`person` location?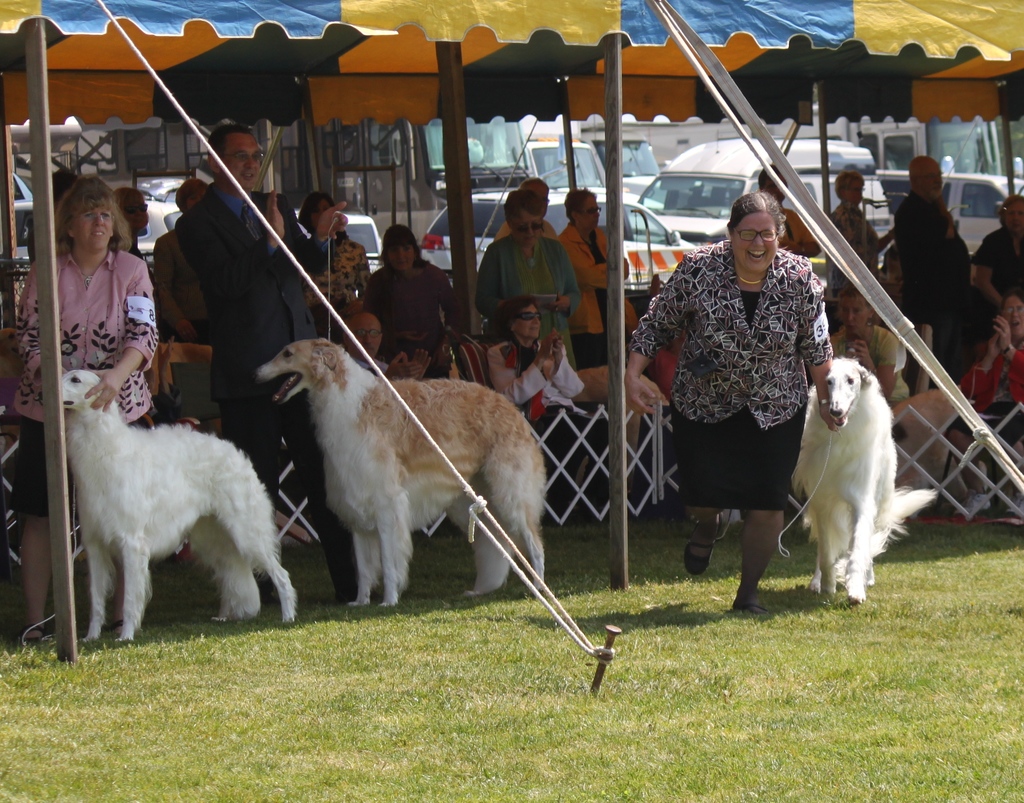
detection(351, 222, 464, 341)
